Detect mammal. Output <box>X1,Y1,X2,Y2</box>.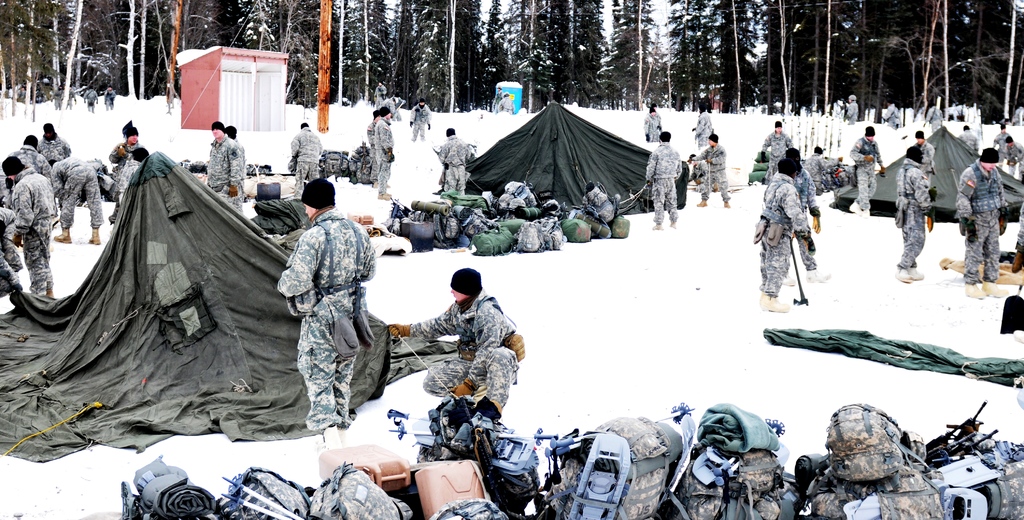
<box>922,99,943,128</box>.
